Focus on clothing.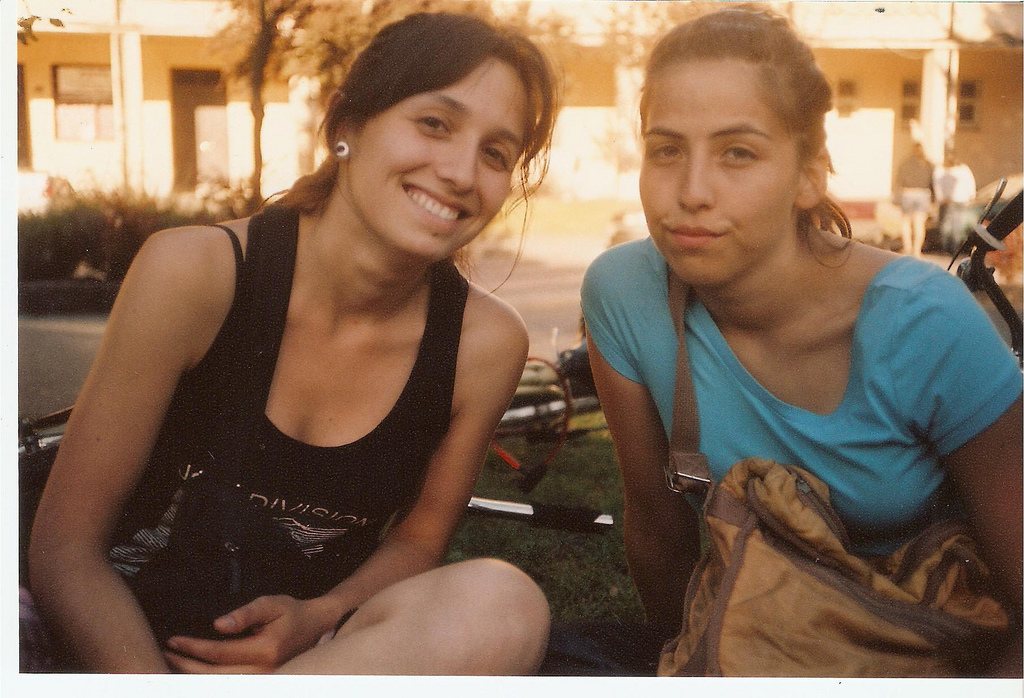
Focused at [575, 249, 1023, 560].
